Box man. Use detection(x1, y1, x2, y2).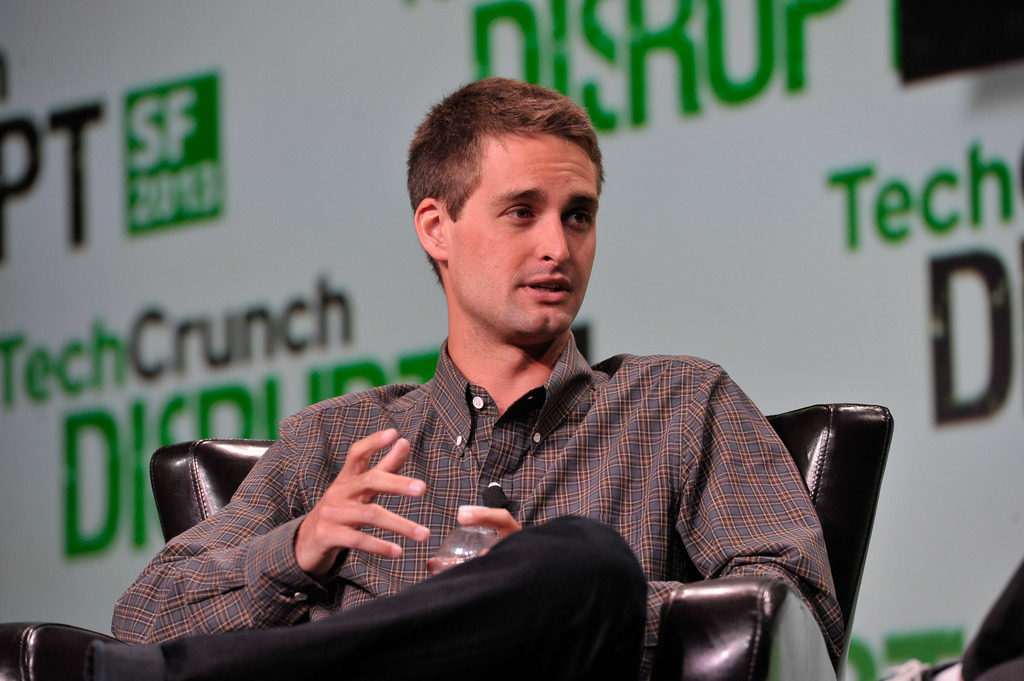
detection(115, 75, 852, 680).
